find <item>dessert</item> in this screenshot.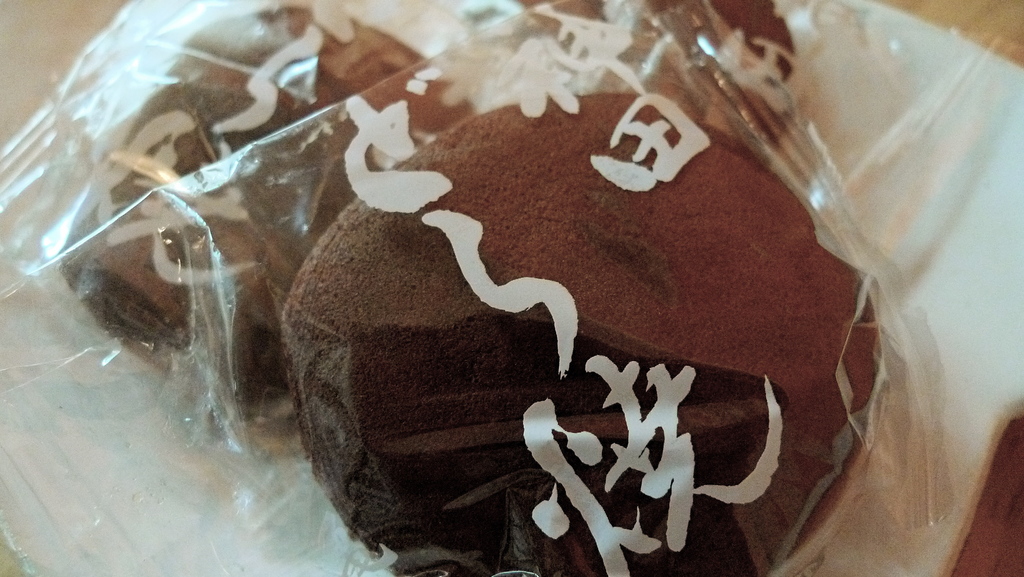
The bounding box for <item>dessert</item> is x1=534 y1=0 x2=799 y2=165.
